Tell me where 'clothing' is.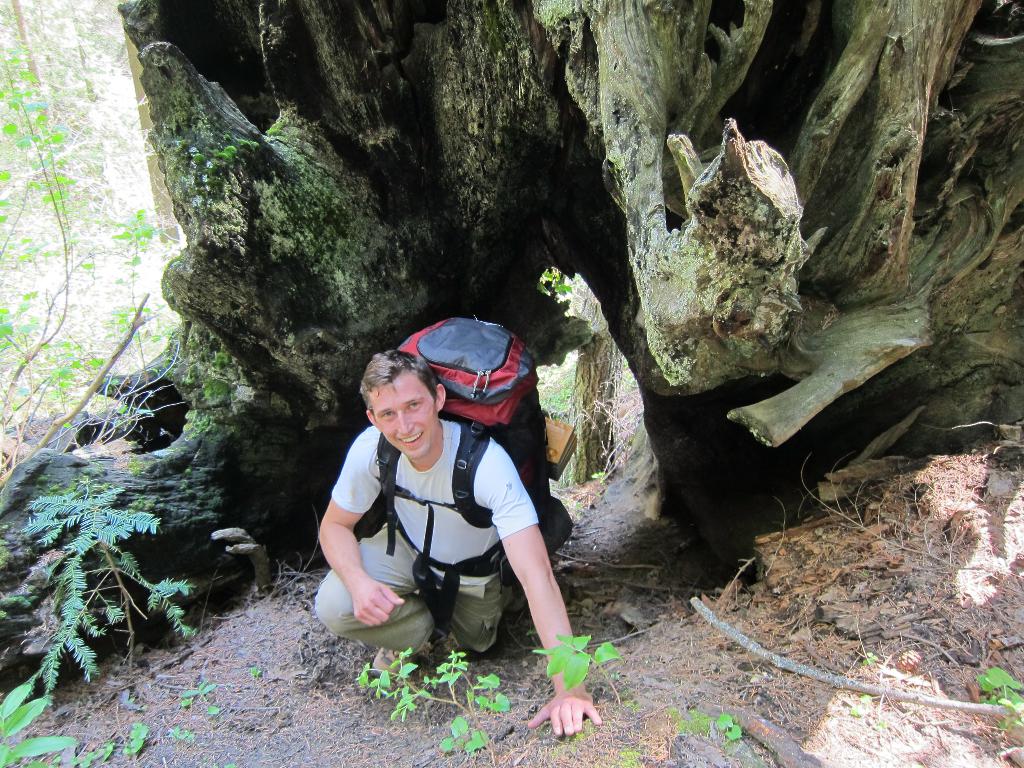
'clothing' is at locate(326, 401, 554, 655).
